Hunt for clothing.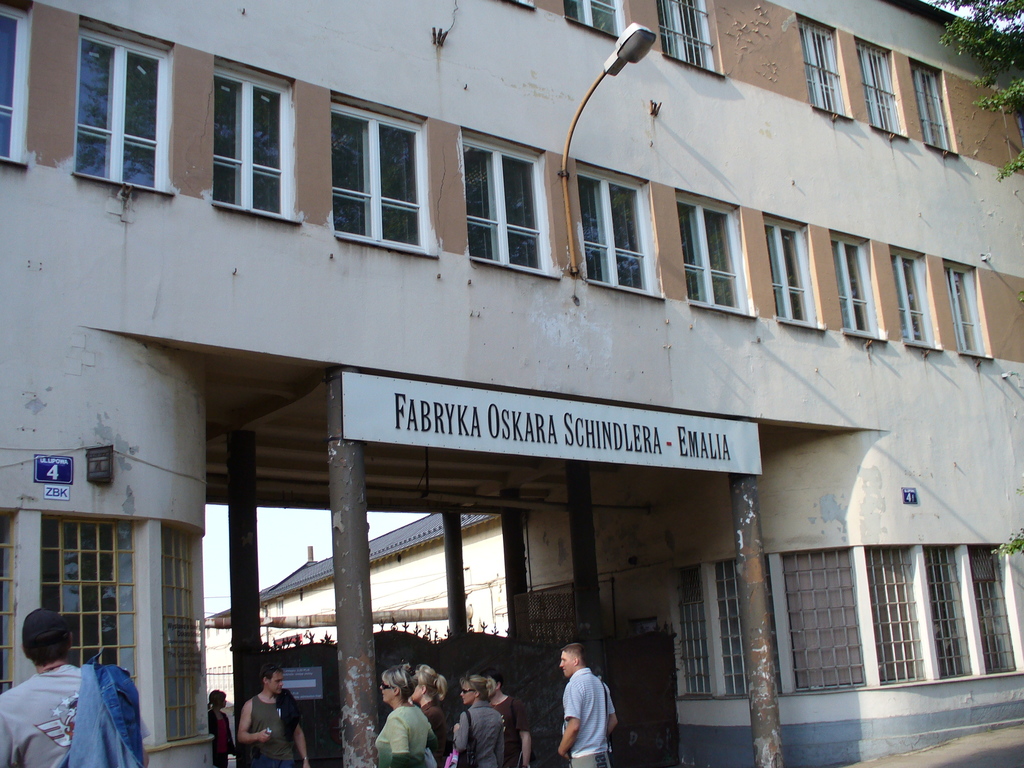
Hunted down at Rect(562, 666, 619, 767).
